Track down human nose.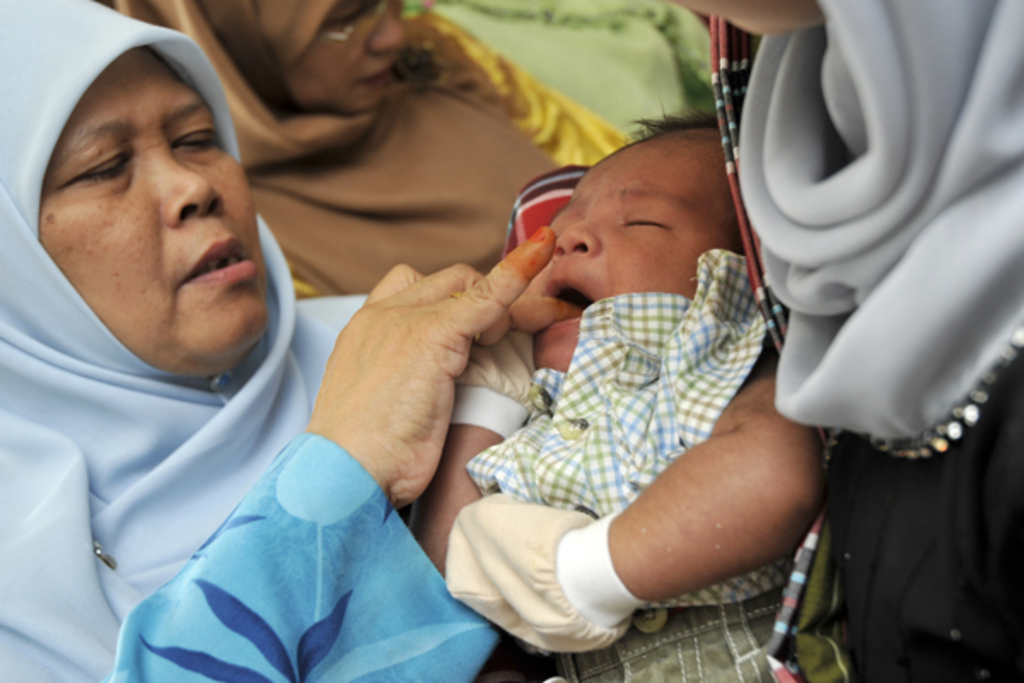
Tracked to 367,7,416,60.
